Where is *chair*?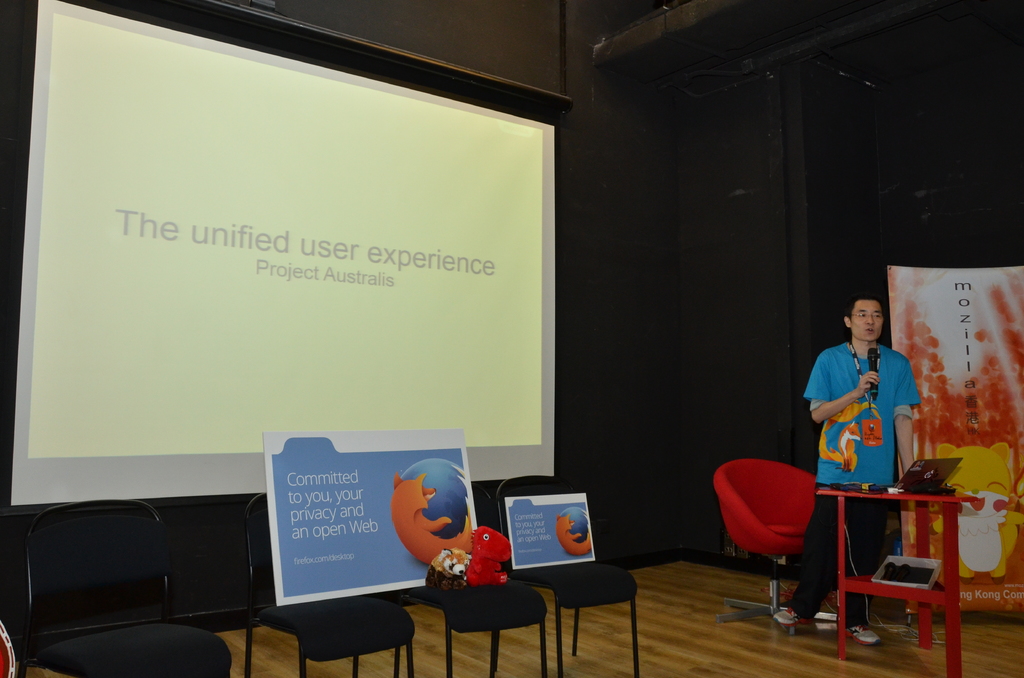
rect(445, 484, 545, 677).
